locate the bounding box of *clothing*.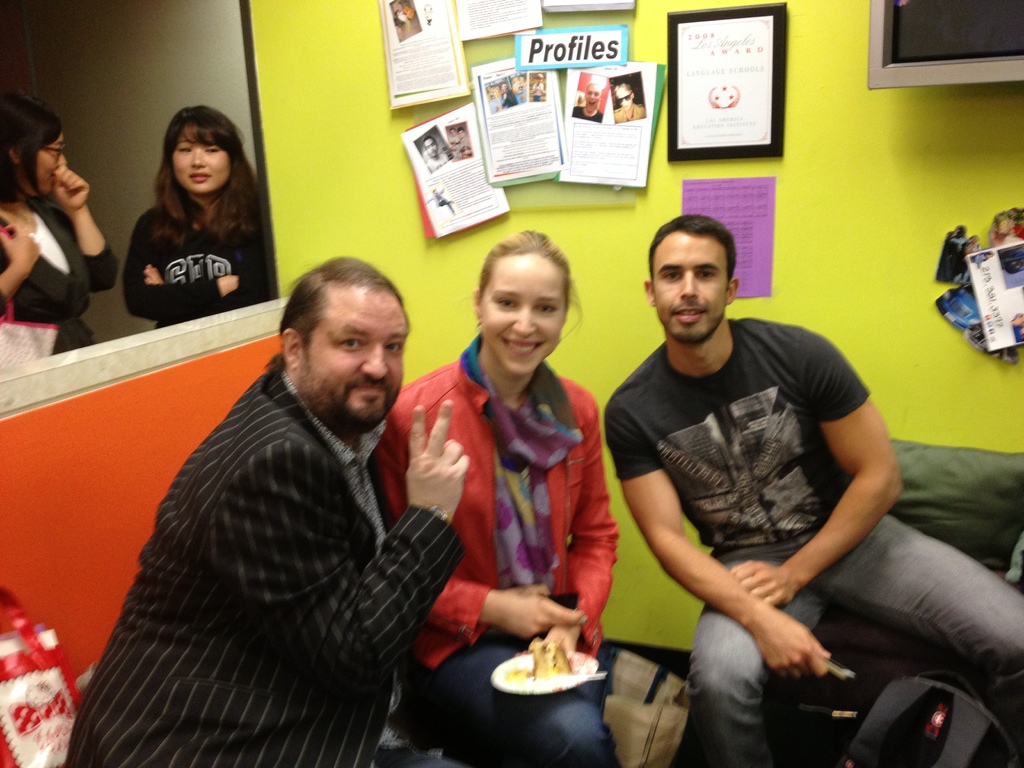
Bounding box: select_region(611, 104, 644, 122).
